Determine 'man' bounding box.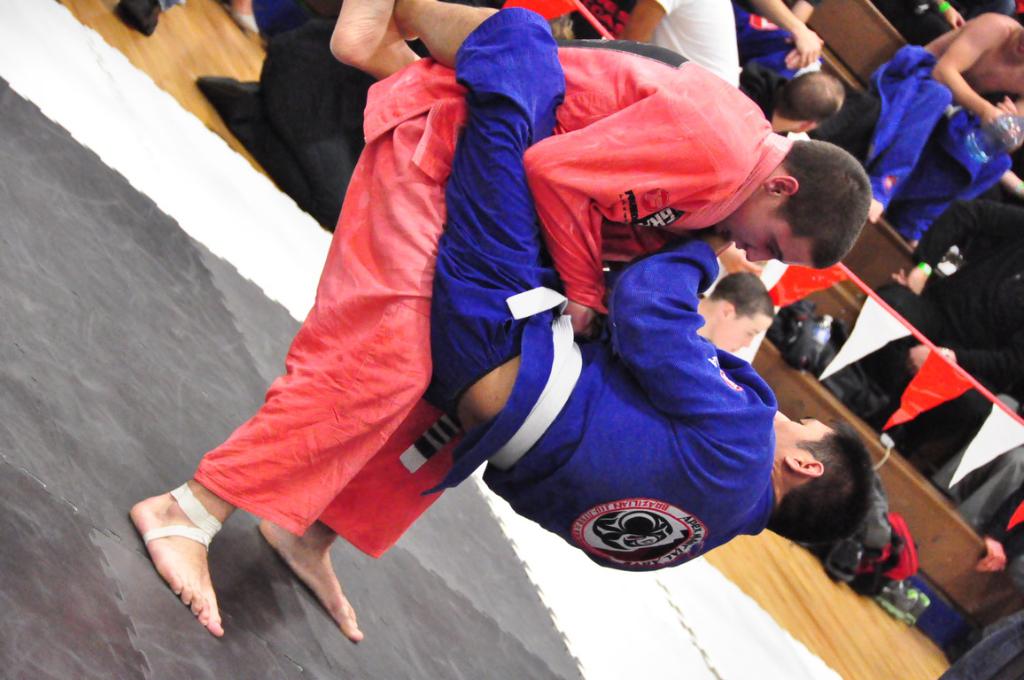
Determined: locate(127, 35, 878, 639).
